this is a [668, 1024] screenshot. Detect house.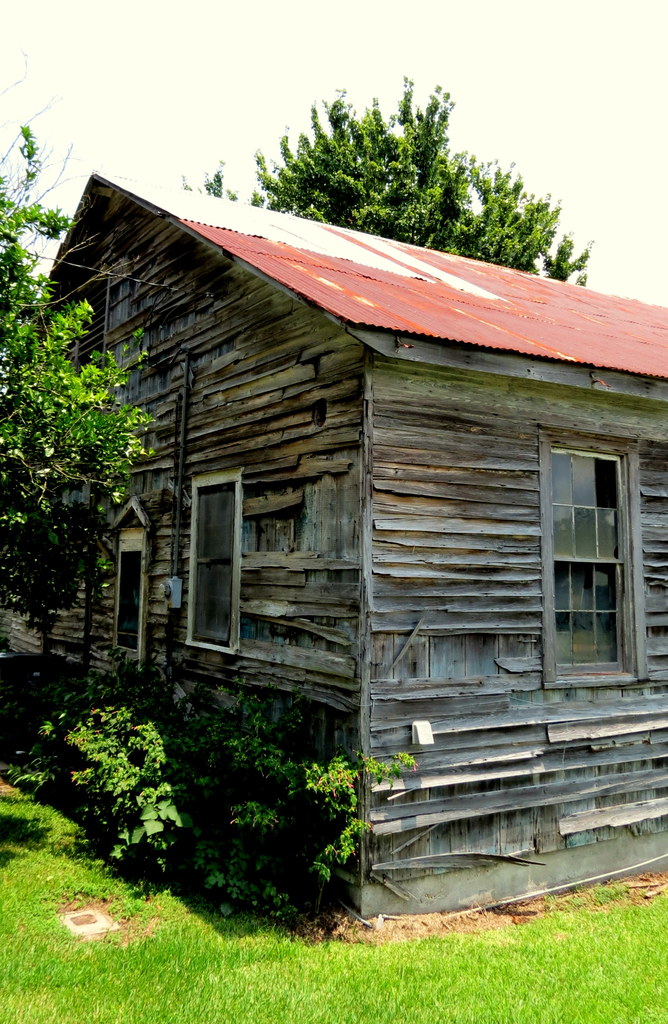
box(0, 165, 667, 924).
